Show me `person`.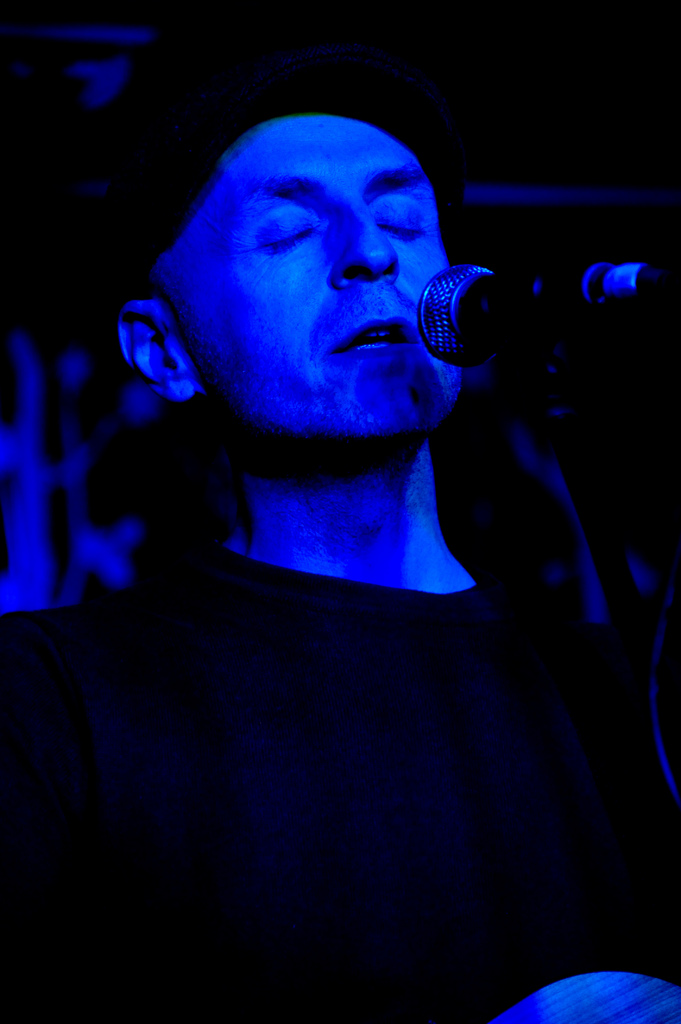
`person` is here: detection(29, 93, 609, 868).
